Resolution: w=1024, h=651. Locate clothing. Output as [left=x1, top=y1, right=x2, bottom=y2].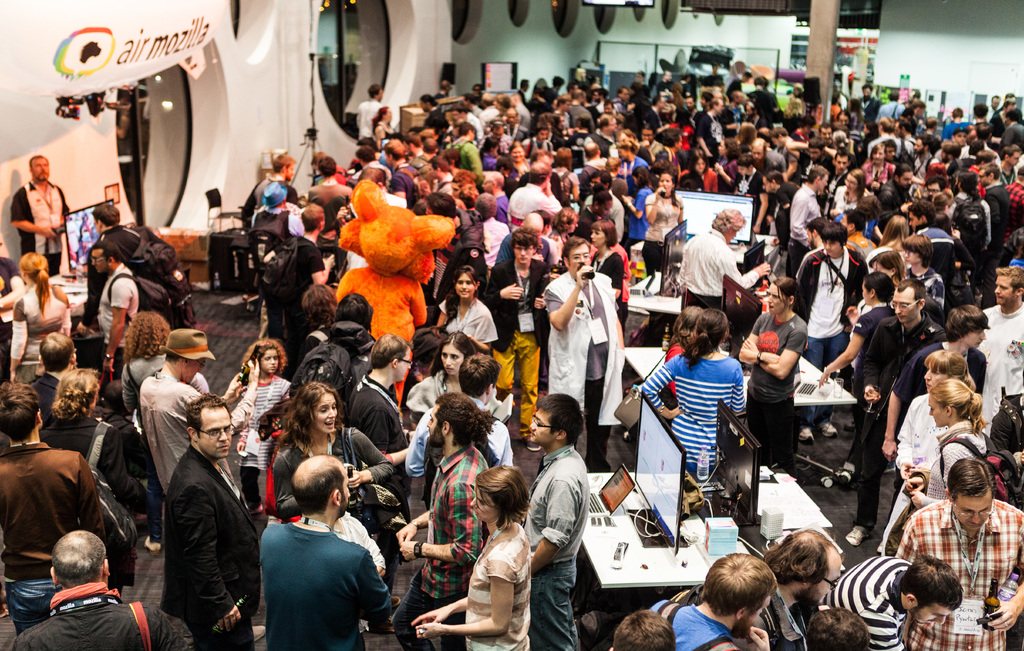
[left=548, top=268, right=629, bottom=469].
